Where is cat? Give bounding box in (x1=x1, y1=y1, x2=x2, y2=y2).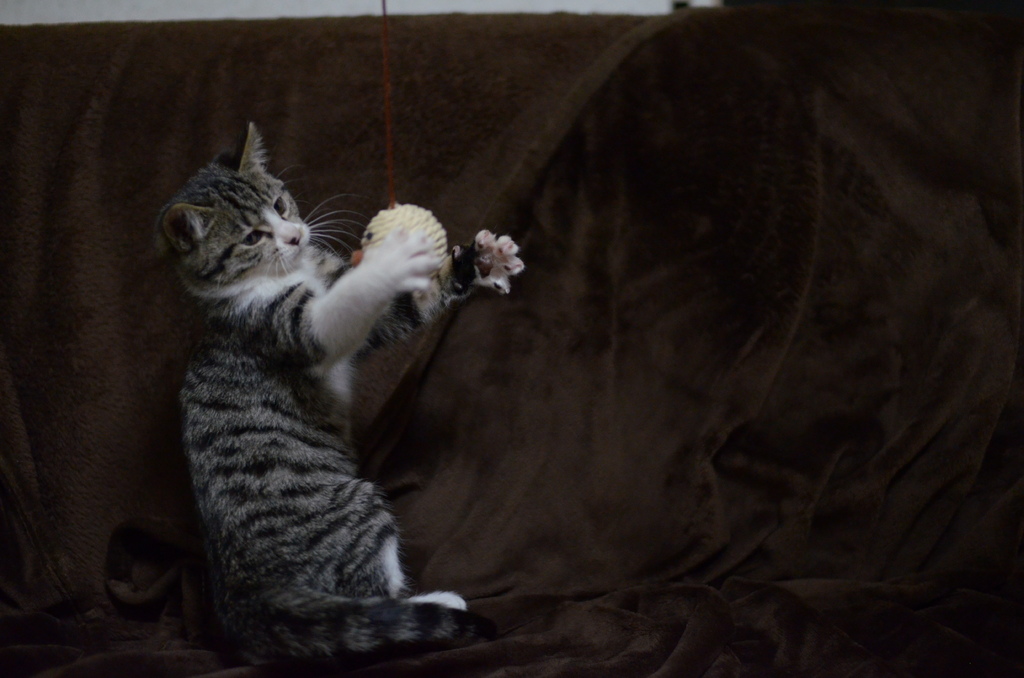
(x1=146, y1=112, x2=532, y2=667).
